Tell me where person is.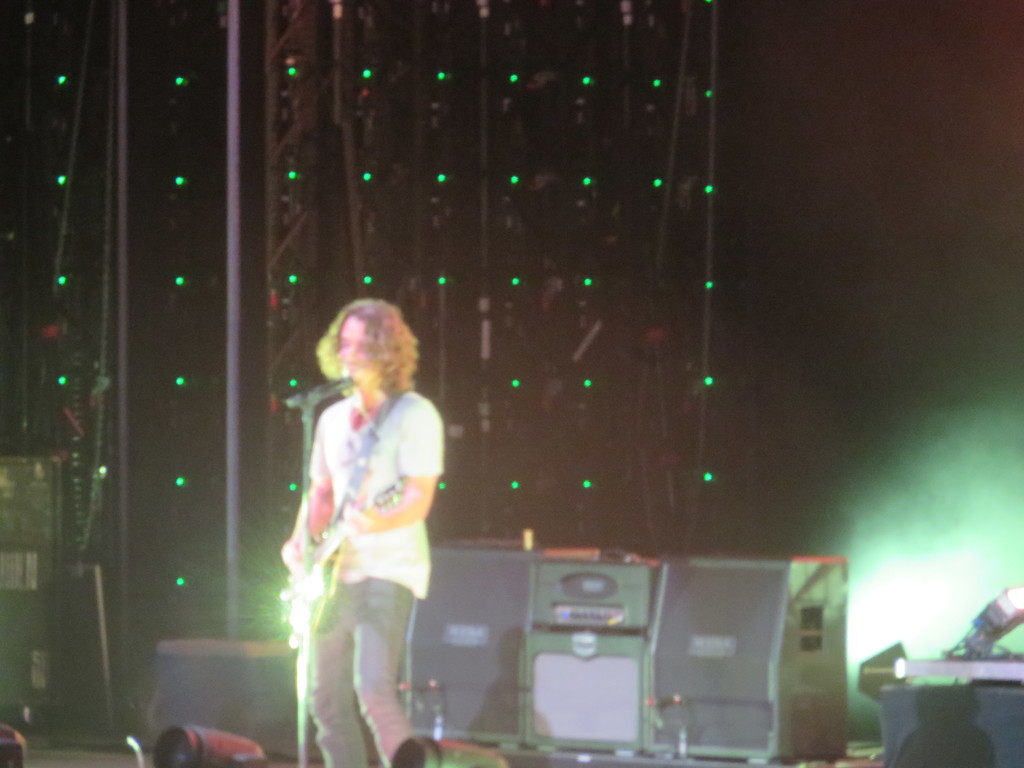
person is at bbox(273, 284, 449, 755).
